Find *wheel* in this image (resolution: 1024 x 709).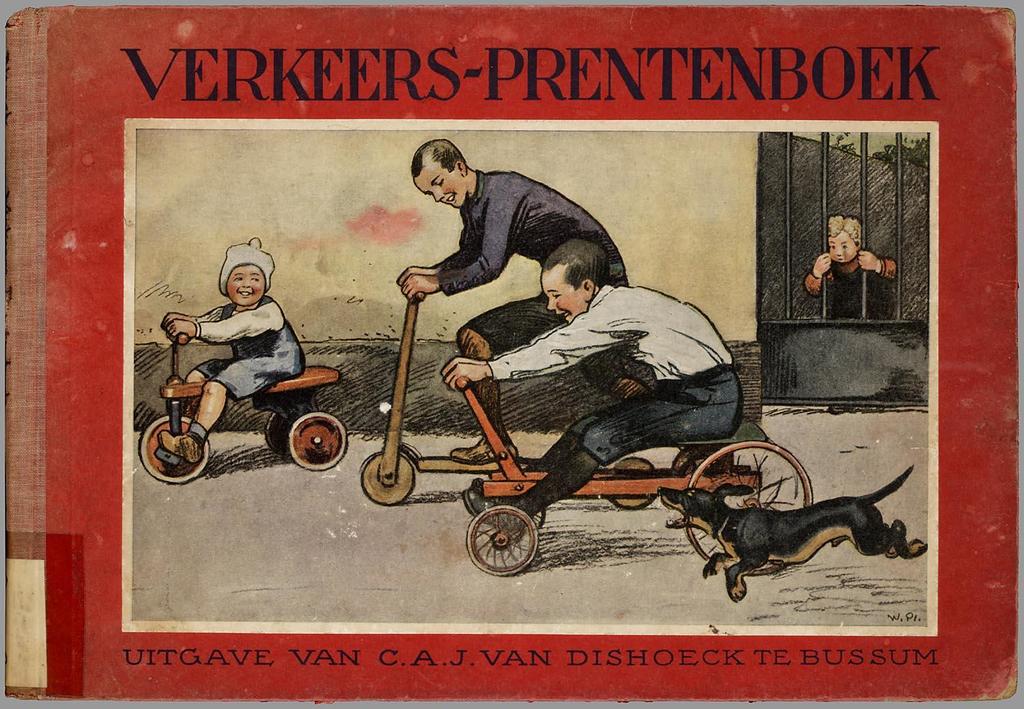
356, 442, 425, 513.
